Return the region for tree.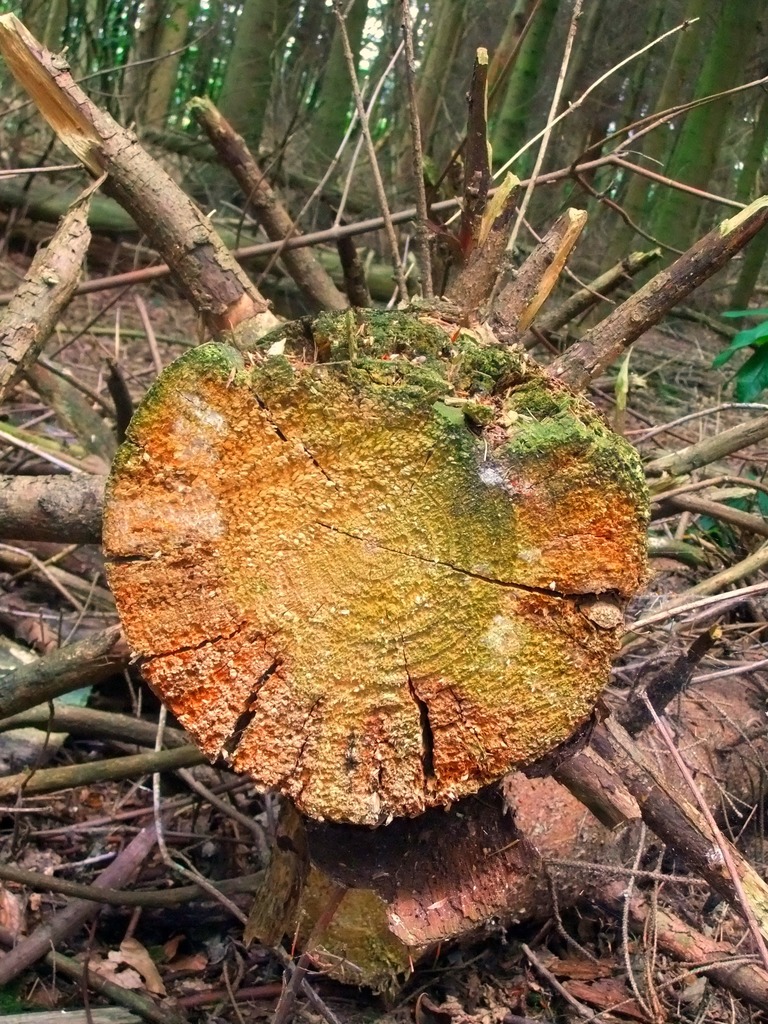
<region>3, 0, 77, 125</region>.
